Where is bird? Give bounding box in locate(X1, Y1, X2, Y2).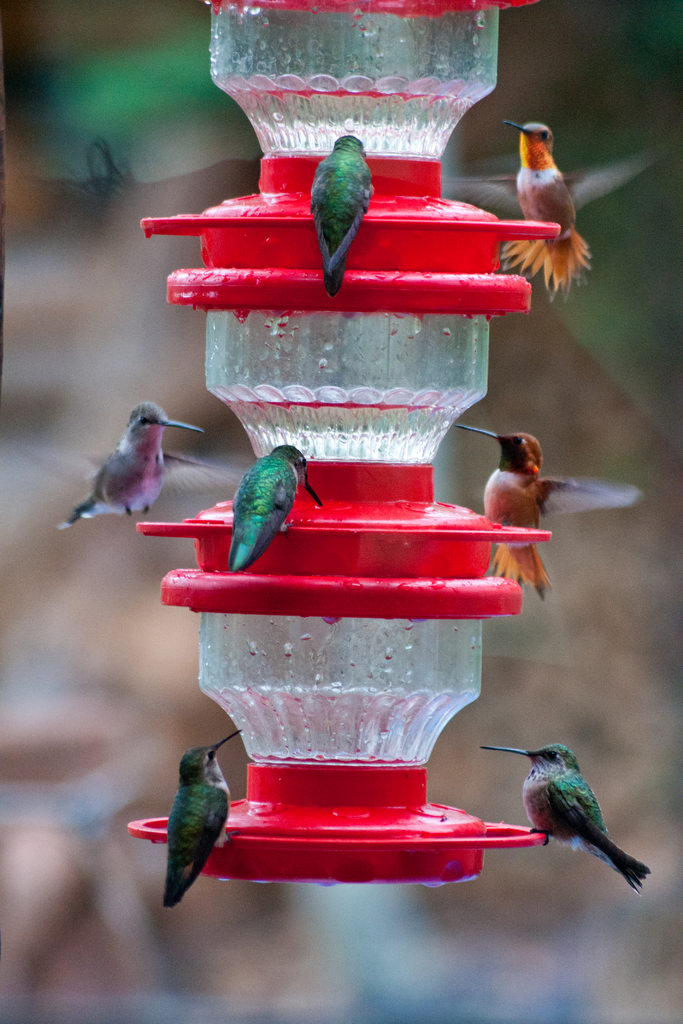
locate(309, 134, 383, 300).
